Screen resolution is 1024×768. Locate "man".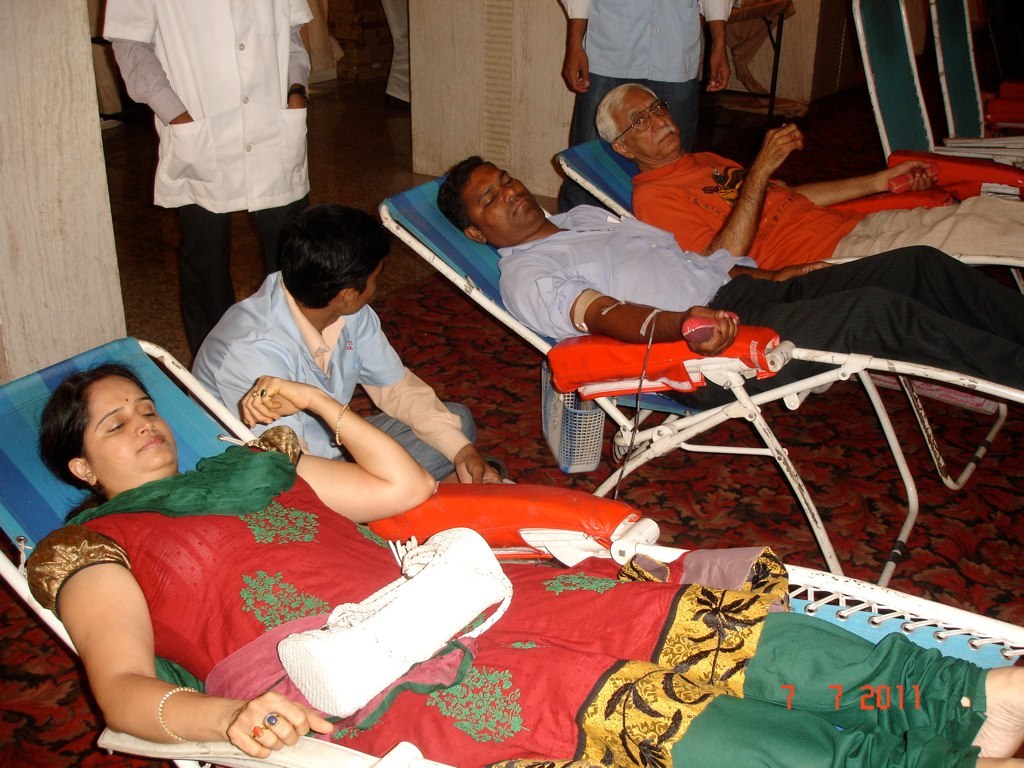
600/82/1023/268.
